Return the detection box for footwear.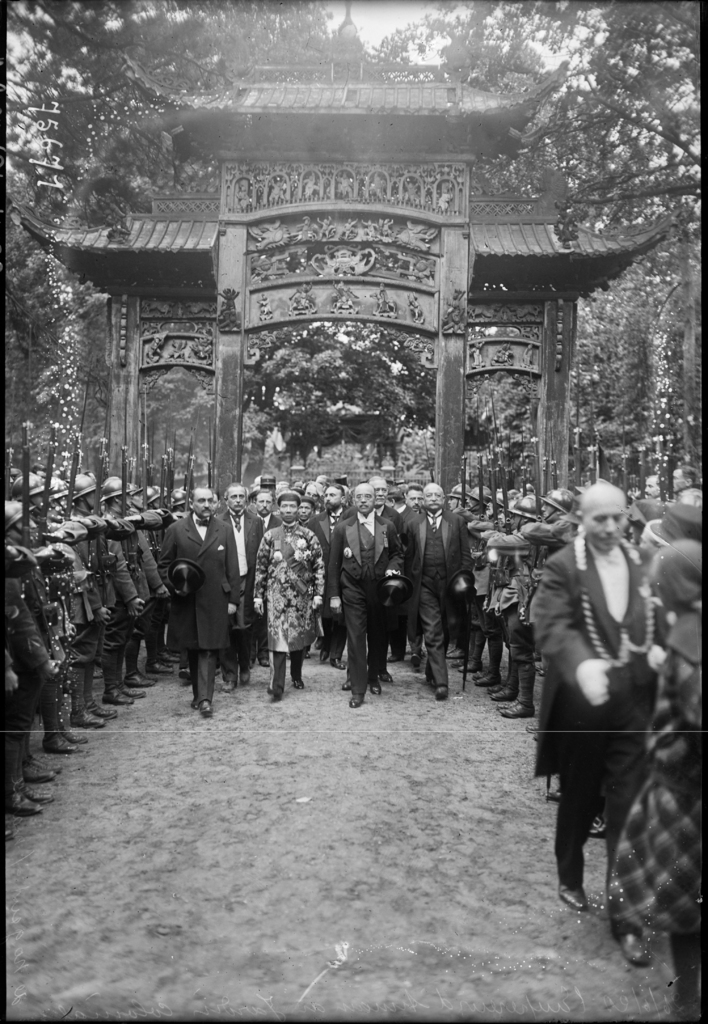
bbox=(253, 659, 259, 672).
